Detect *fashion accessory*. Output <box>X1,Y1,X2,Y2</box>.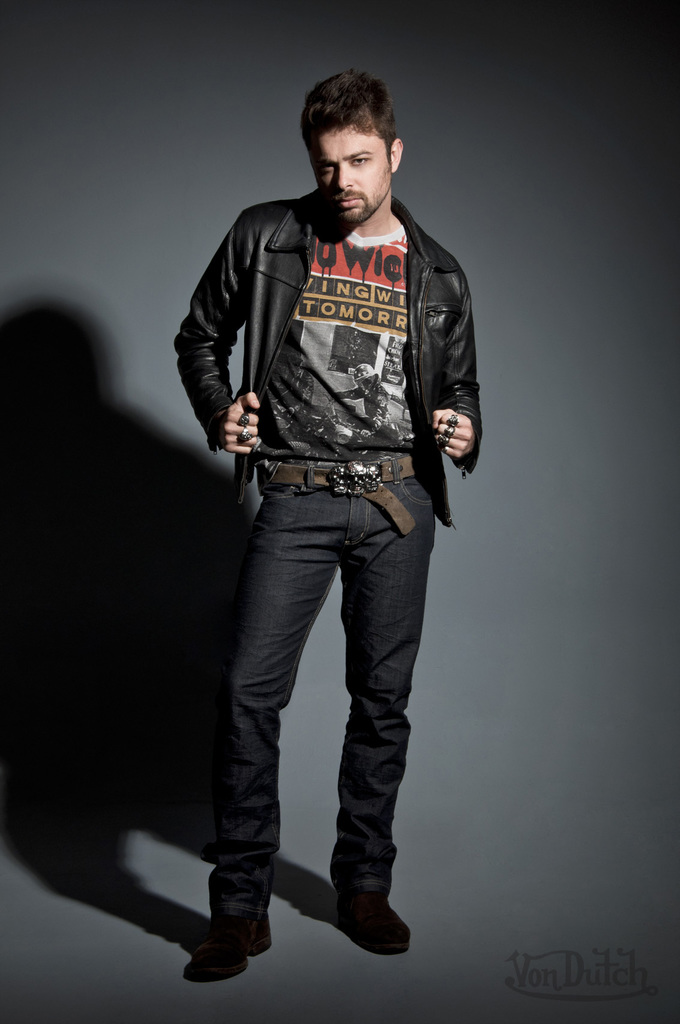
<box>441,414,465,449</box>.
